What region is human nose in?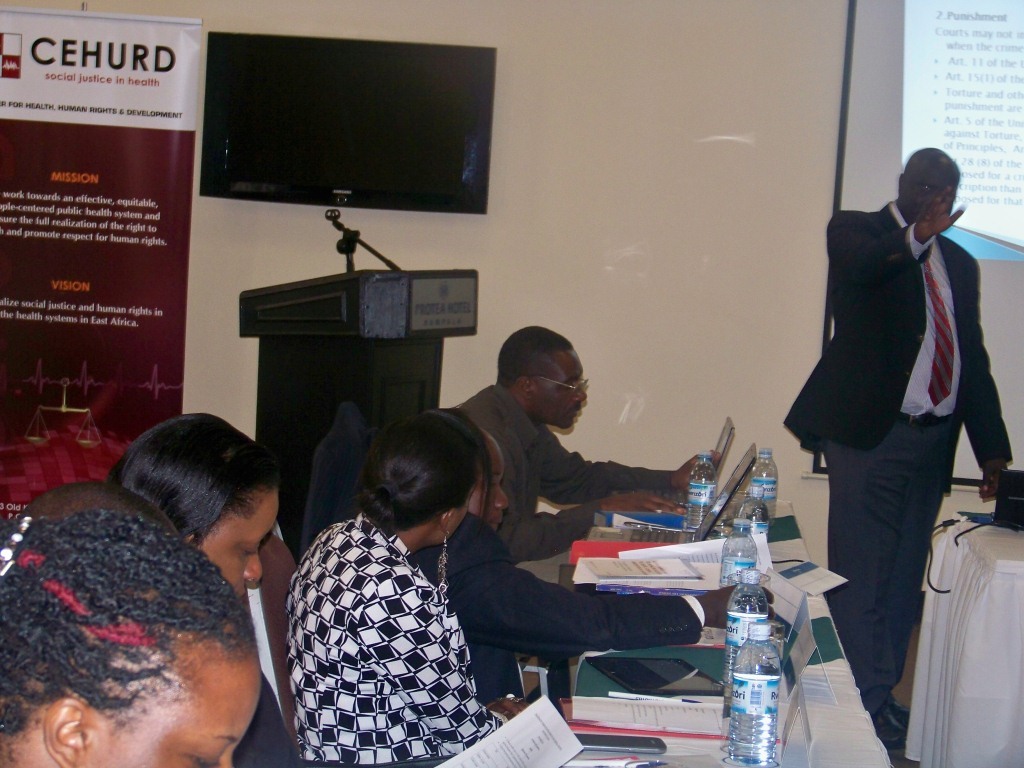
box=[573, 385, 589, 400].
